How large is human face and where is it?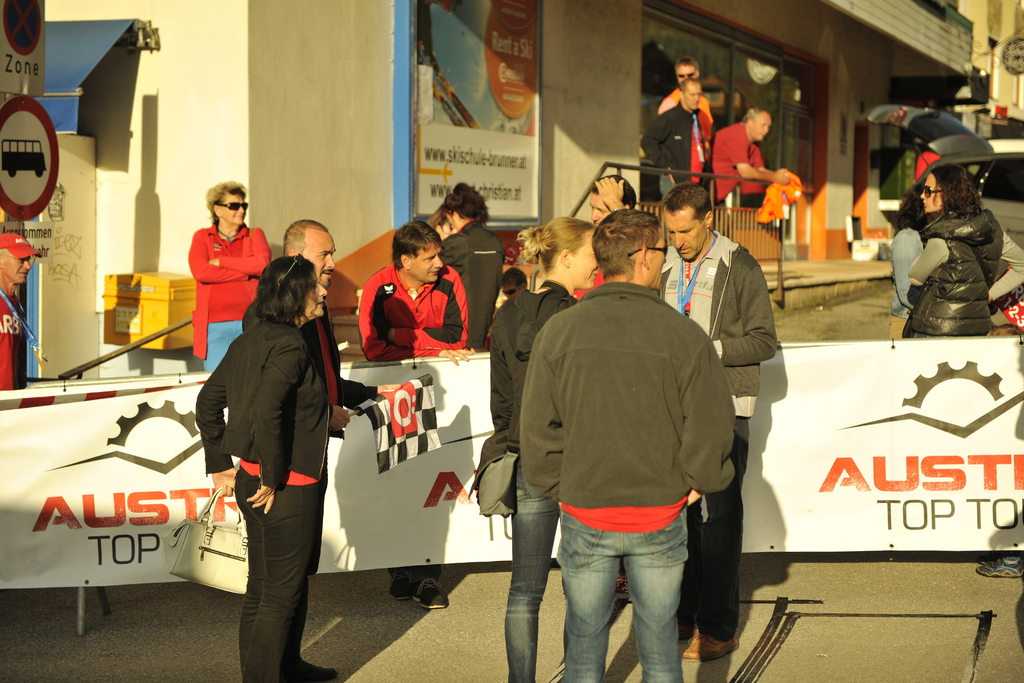
Bounding box: <box>411,245,444,280</box>.
